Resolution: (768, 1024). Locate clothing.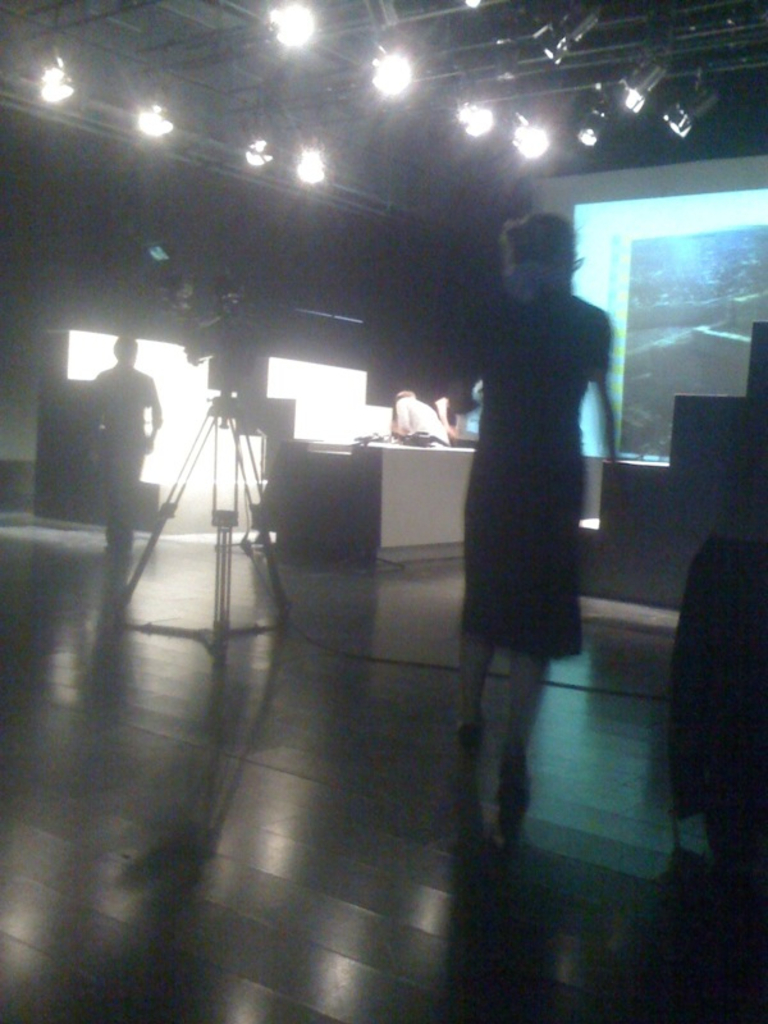
86,366,164,531.
